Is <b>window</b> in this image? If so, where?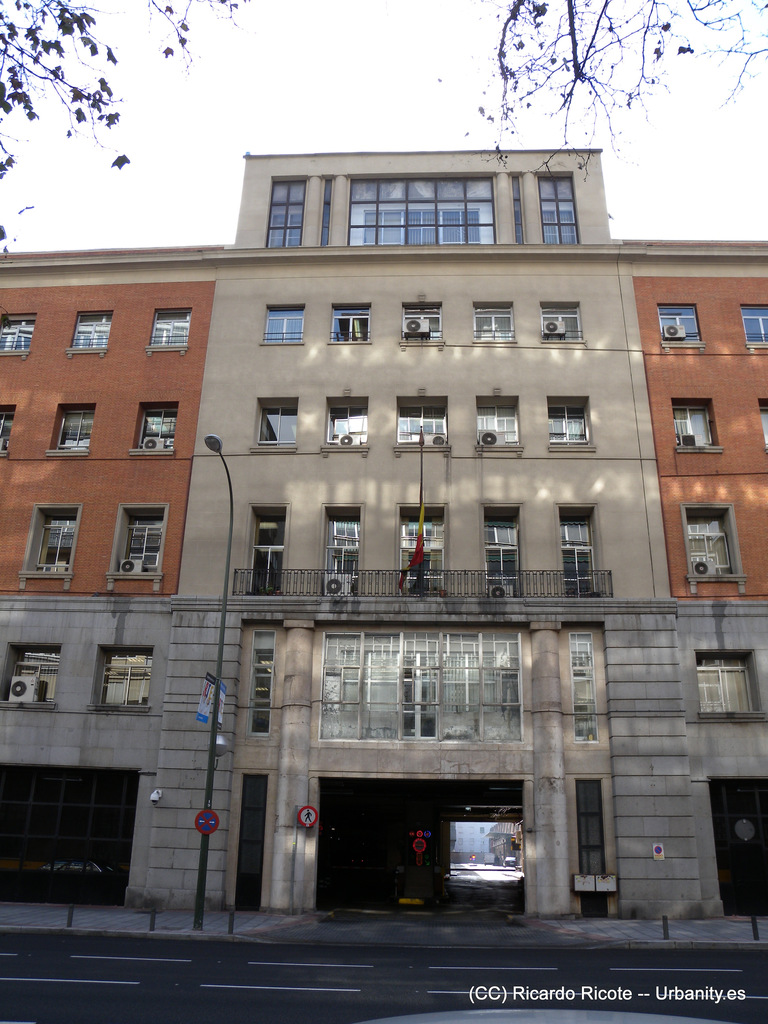
Yes, at x1=42, y1=400, x2=96, y2=454.
